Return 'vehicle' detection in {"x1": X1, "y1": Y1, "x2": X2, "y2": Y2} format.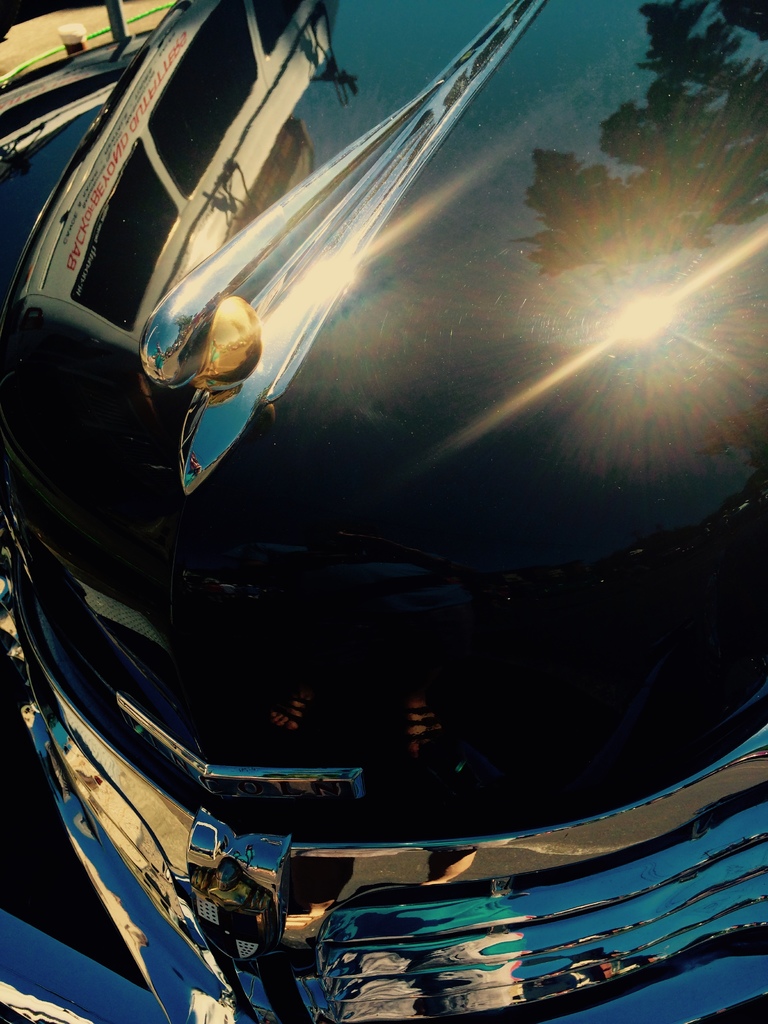
{"x1": 0, "y1": 0, "x2": 767, "y2": 1023}.
